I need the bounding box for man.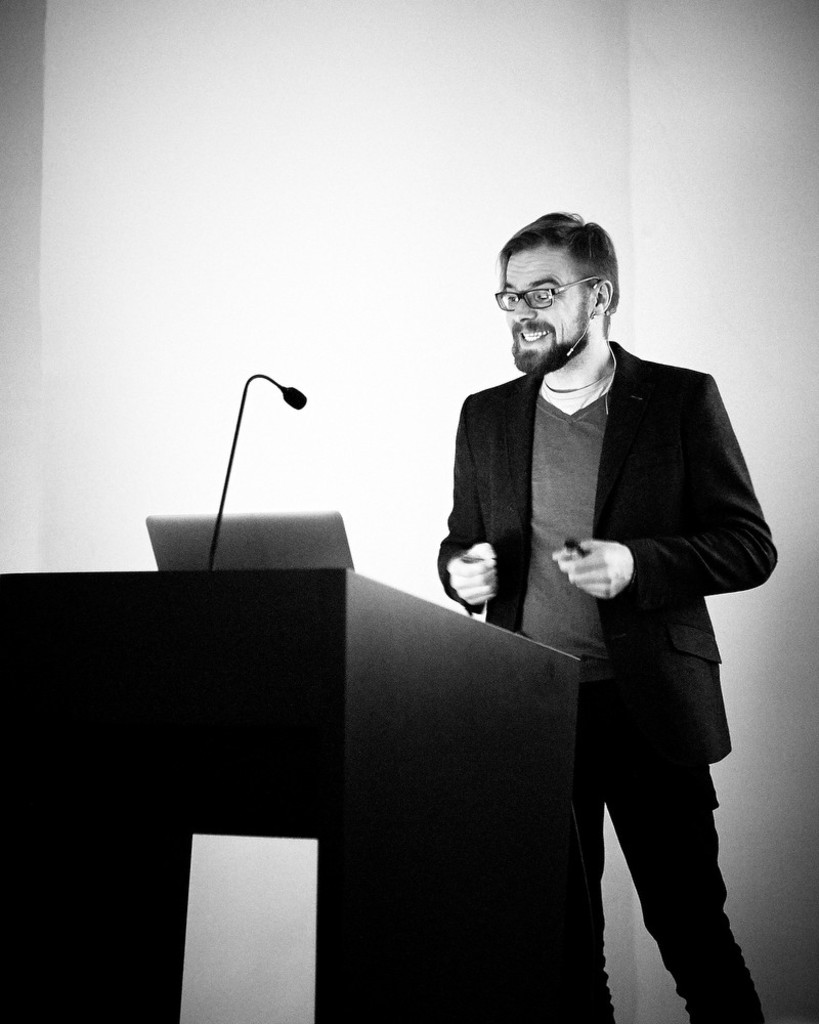
Here it is: bbox(441, 228, 766, 1008).
